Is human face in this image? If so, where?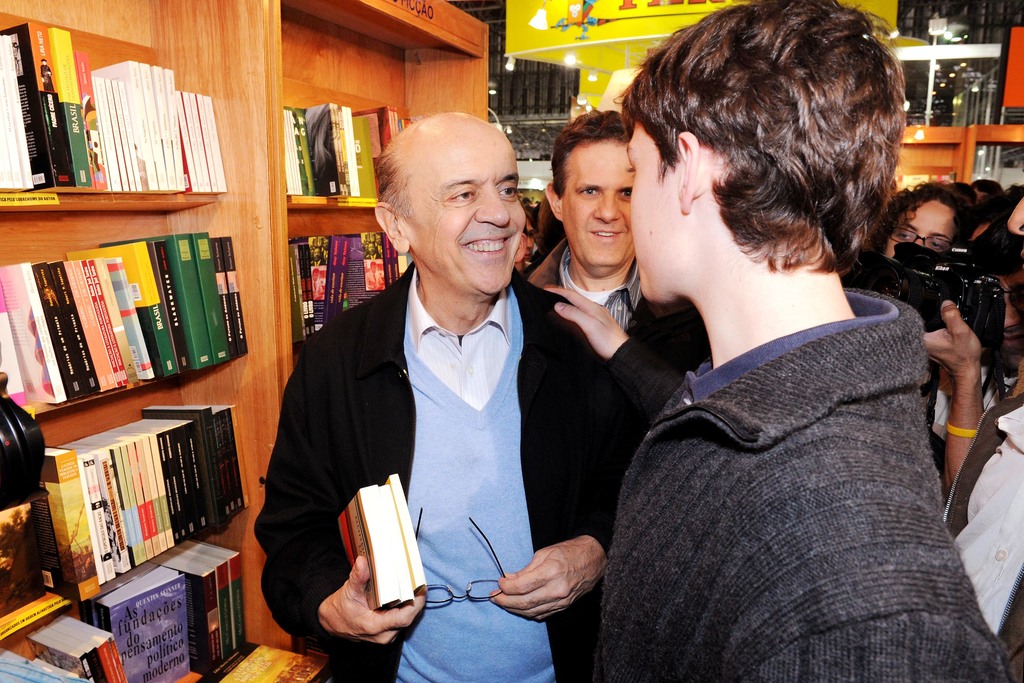
Yes, at 881, 193, 958, 255.
